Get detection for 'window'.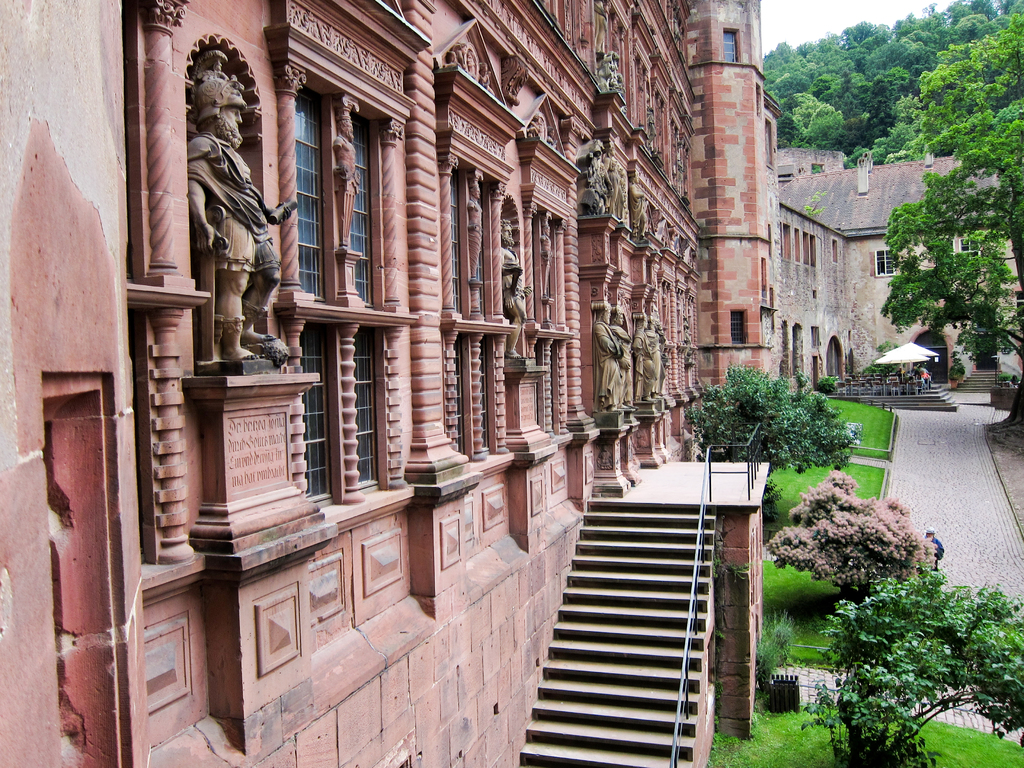
Detection: box=[768, 223, 773, 259].
